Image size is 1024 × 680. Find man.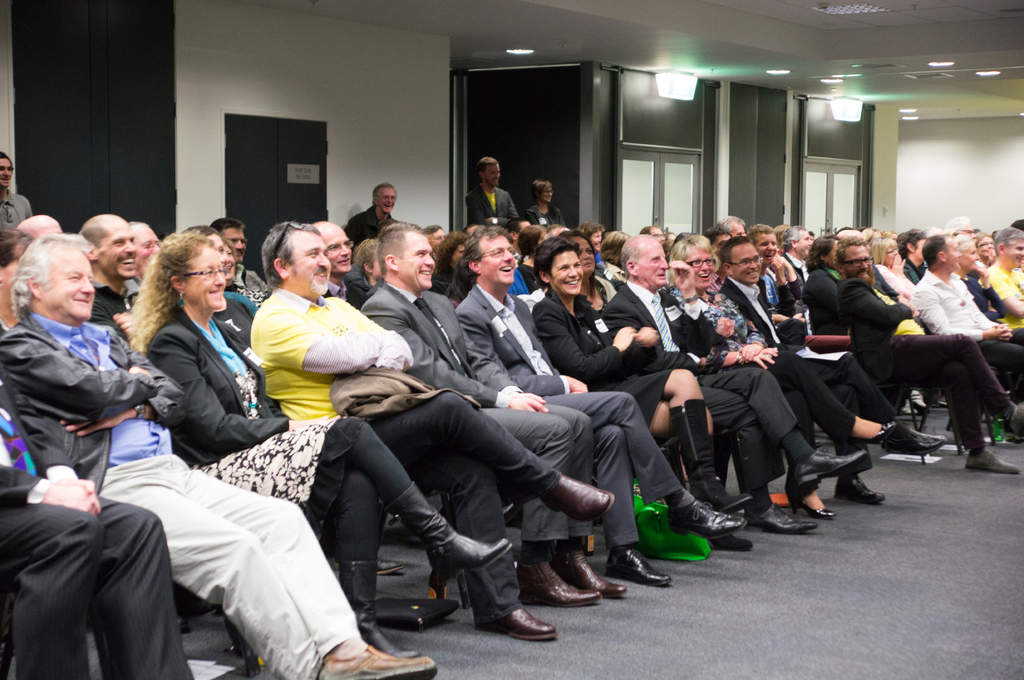
bbox=[598, 226, 859, 541].
